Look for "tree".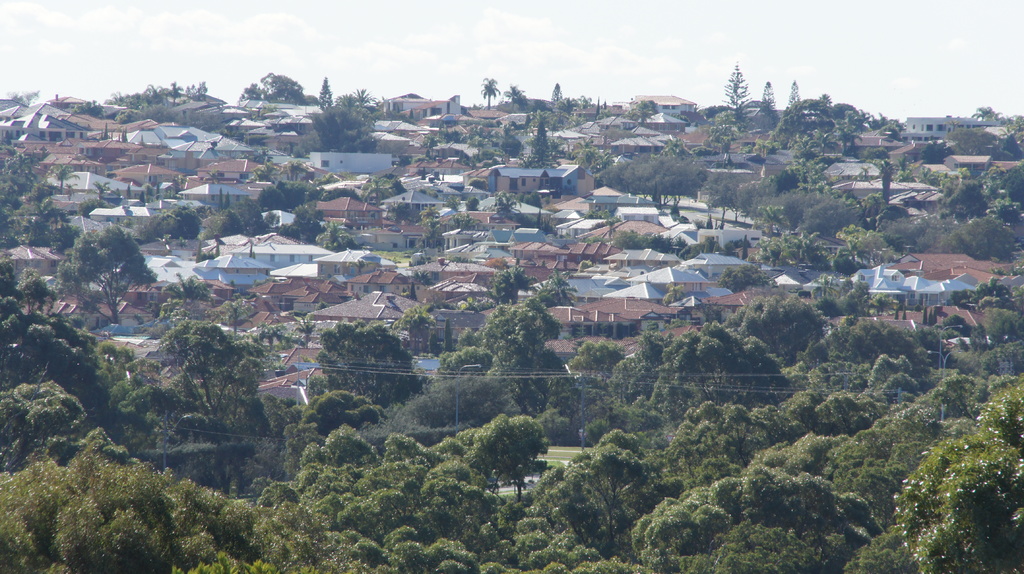
Found: 251 166 280 186.
